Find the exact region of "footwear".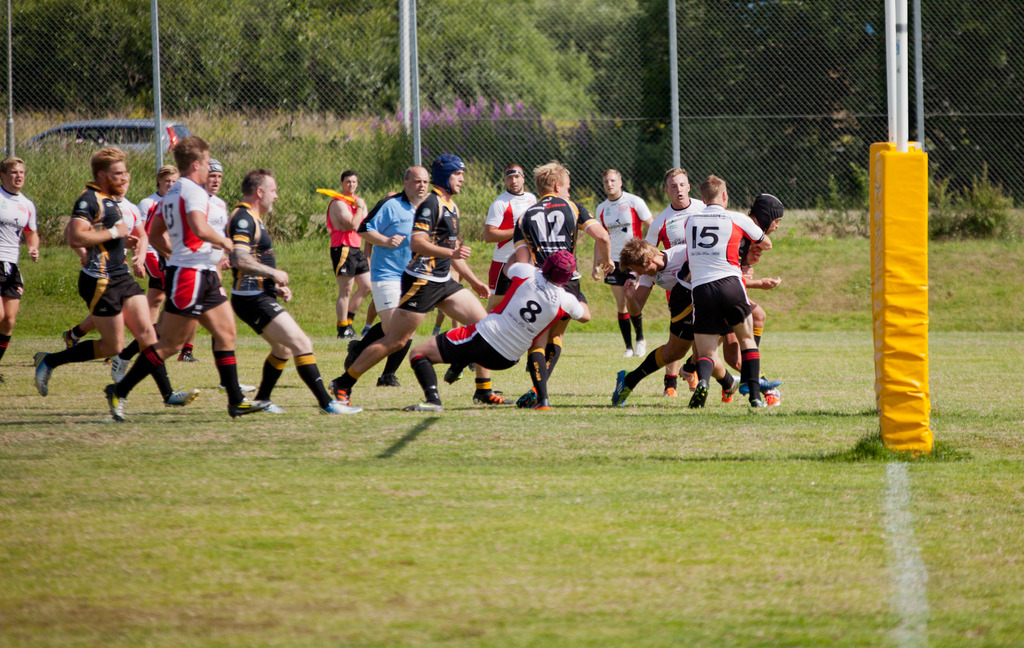
Exact region: region(59, 325, 77, 349).
